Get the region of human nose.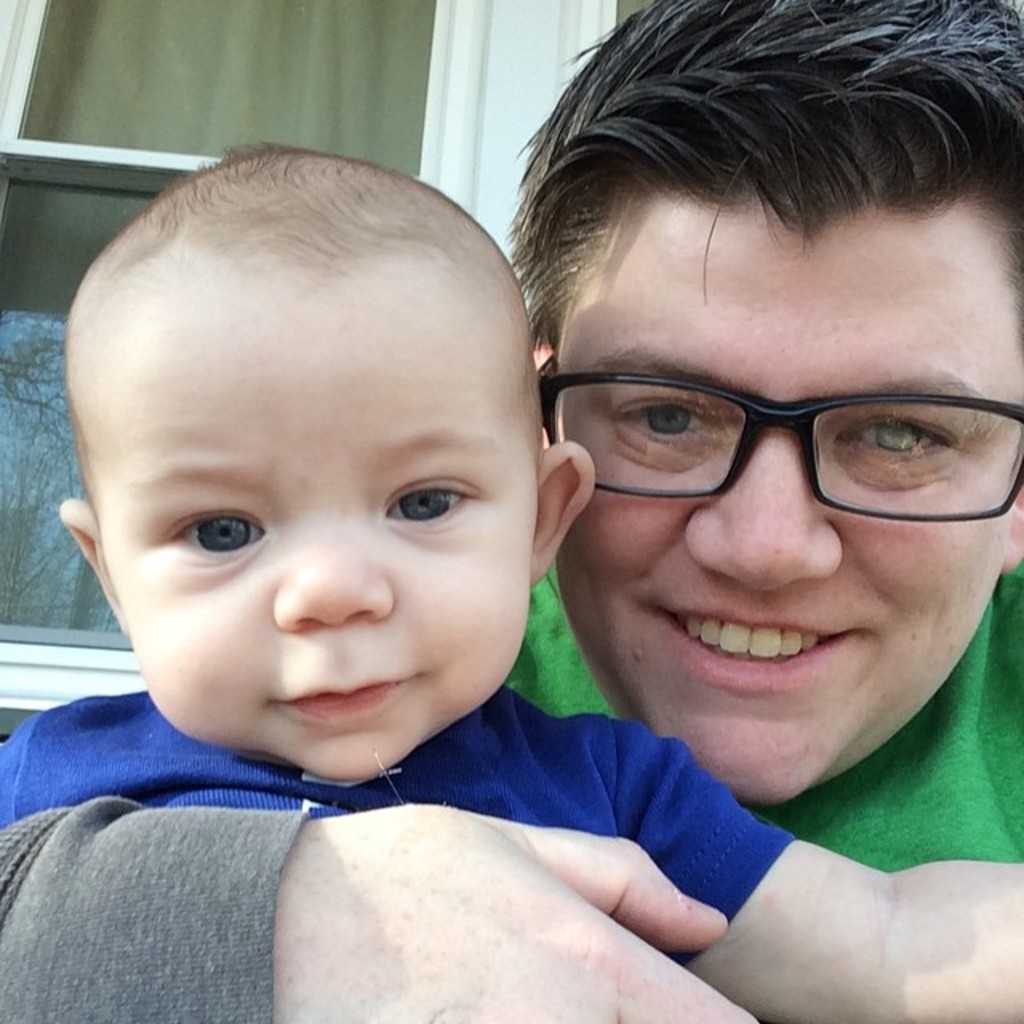
683:429:845:597.
